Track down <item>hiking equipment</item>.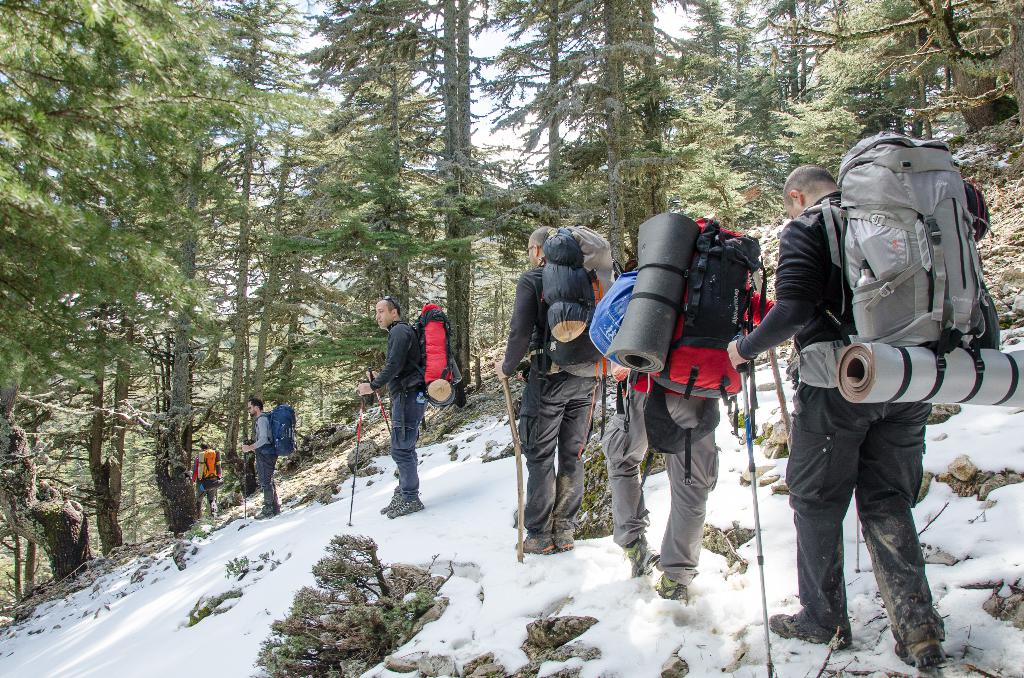
Tracked to 388/303/479/407.
